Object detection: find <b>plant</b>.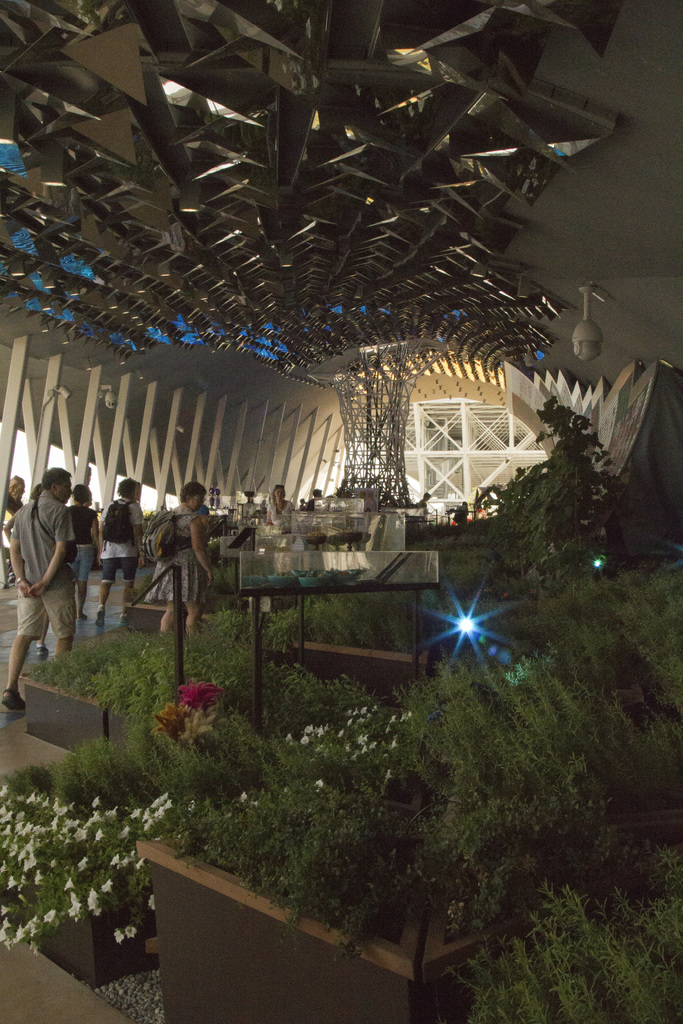
(191, 780, 404, 939).
